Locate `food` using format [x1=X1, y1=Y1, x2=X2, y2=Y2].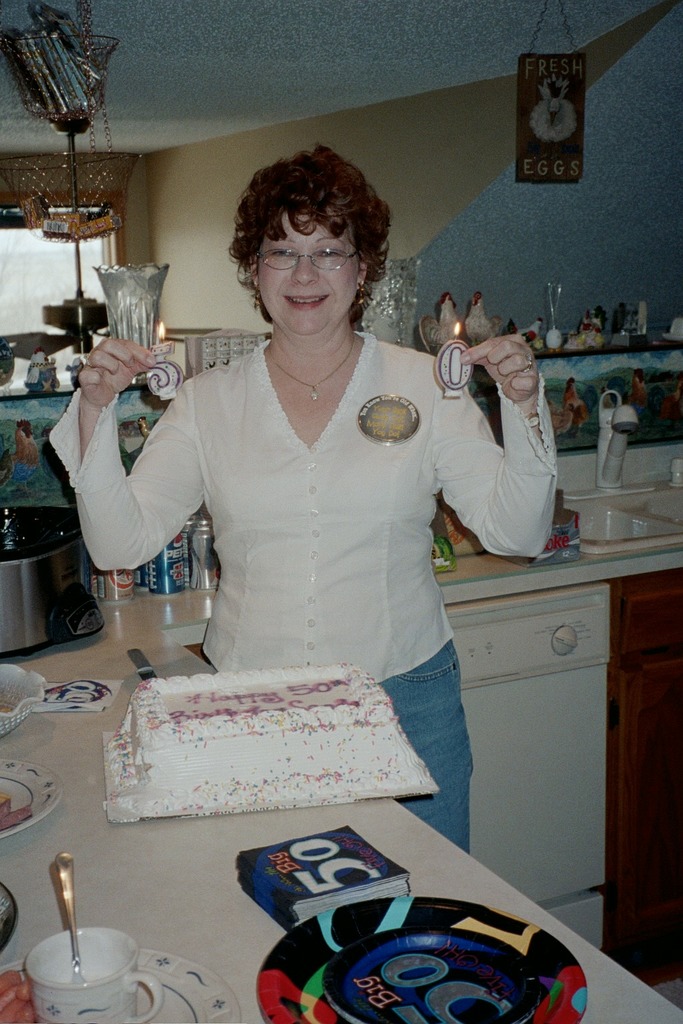
[x1=124, y1=669, x2=448, y2=813].
